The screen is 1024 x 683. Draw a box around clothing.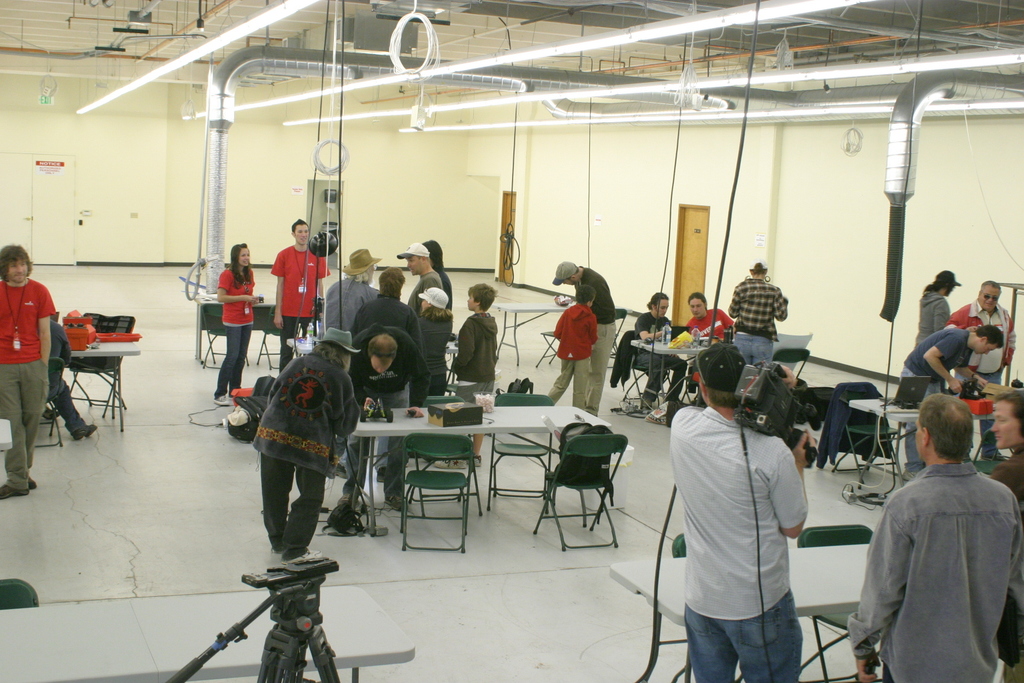
445,303,505,386.
